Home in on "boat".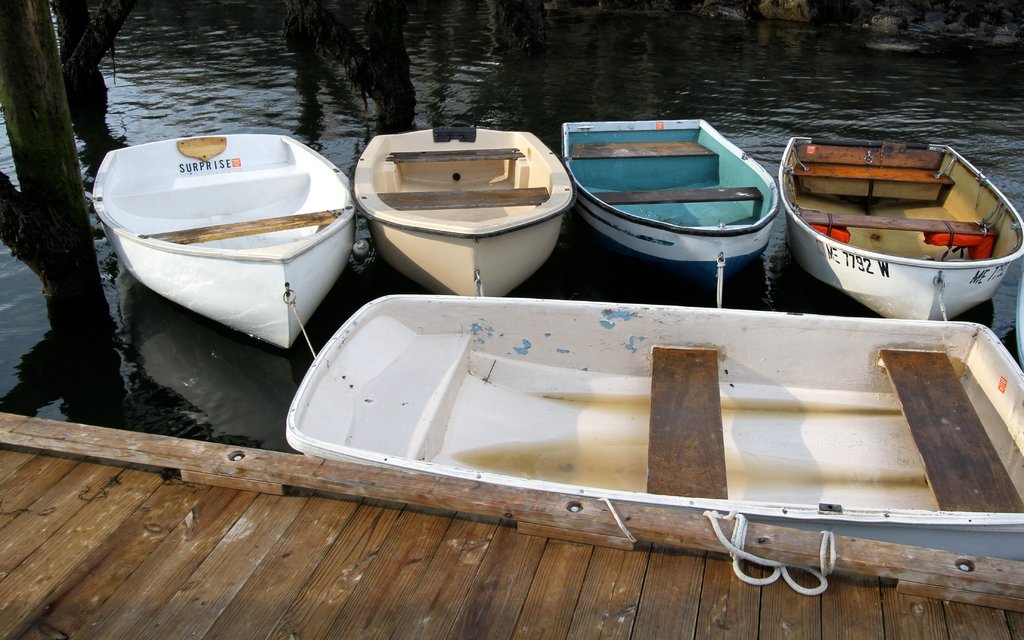
Homed in at [789, 131, 1023, 300].
